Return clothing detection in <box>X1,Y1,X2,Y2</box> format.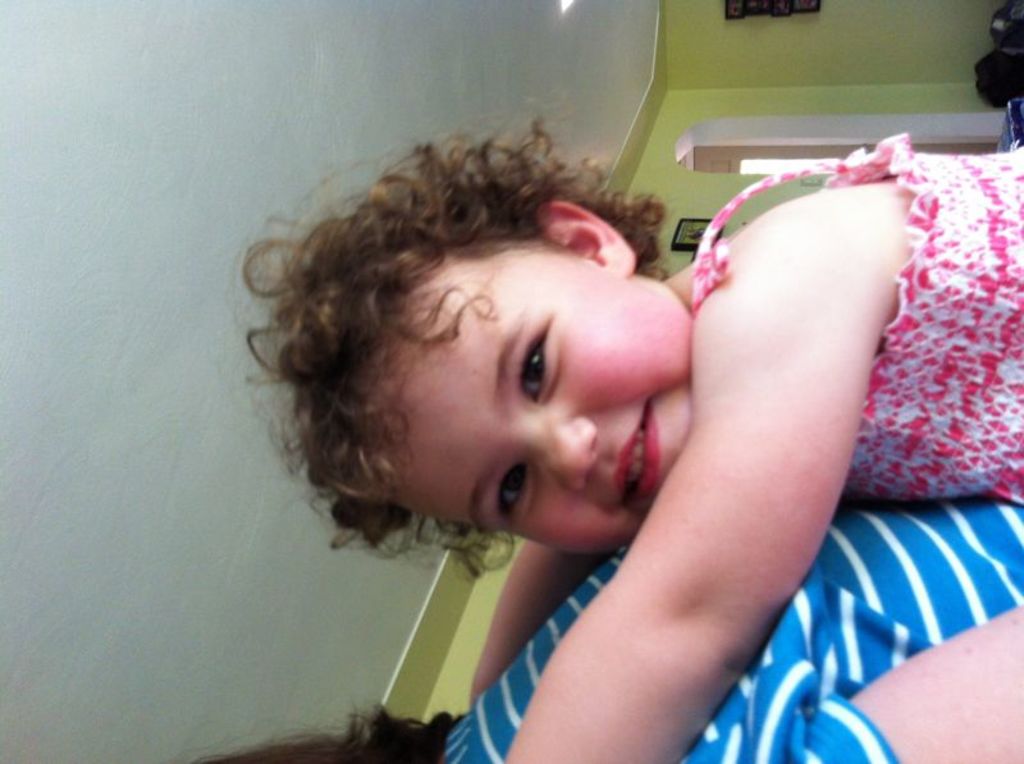
<box>436,525,1023,763</box>.
